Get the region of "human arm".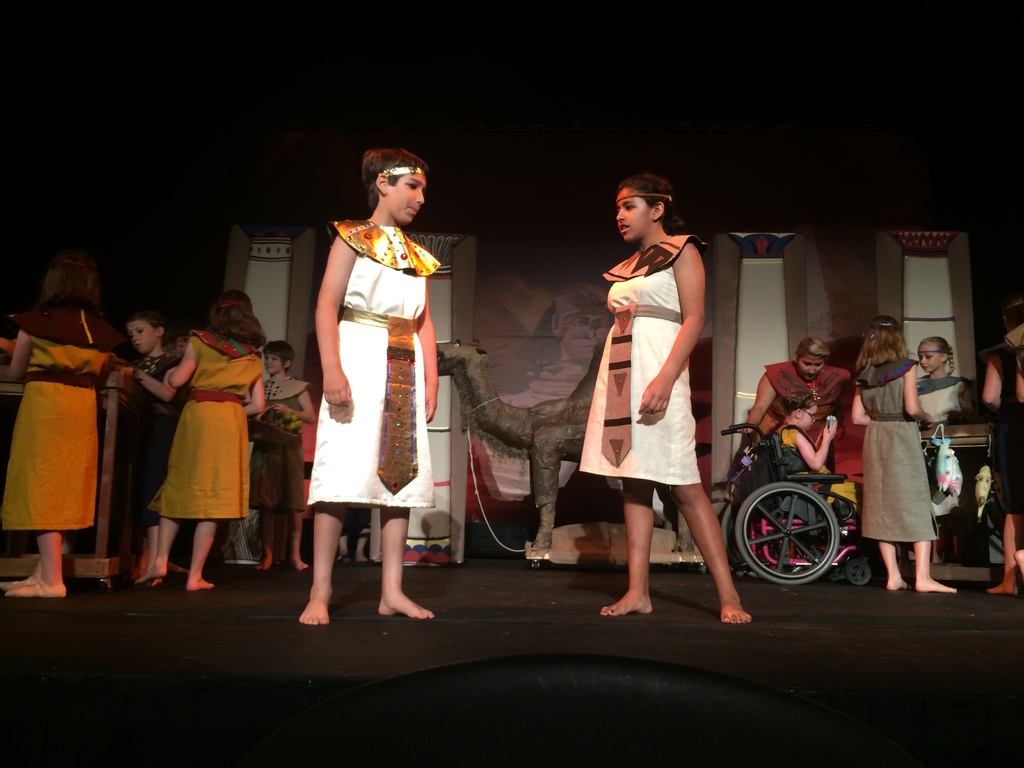
Rect(237, 378, 267, 415).
